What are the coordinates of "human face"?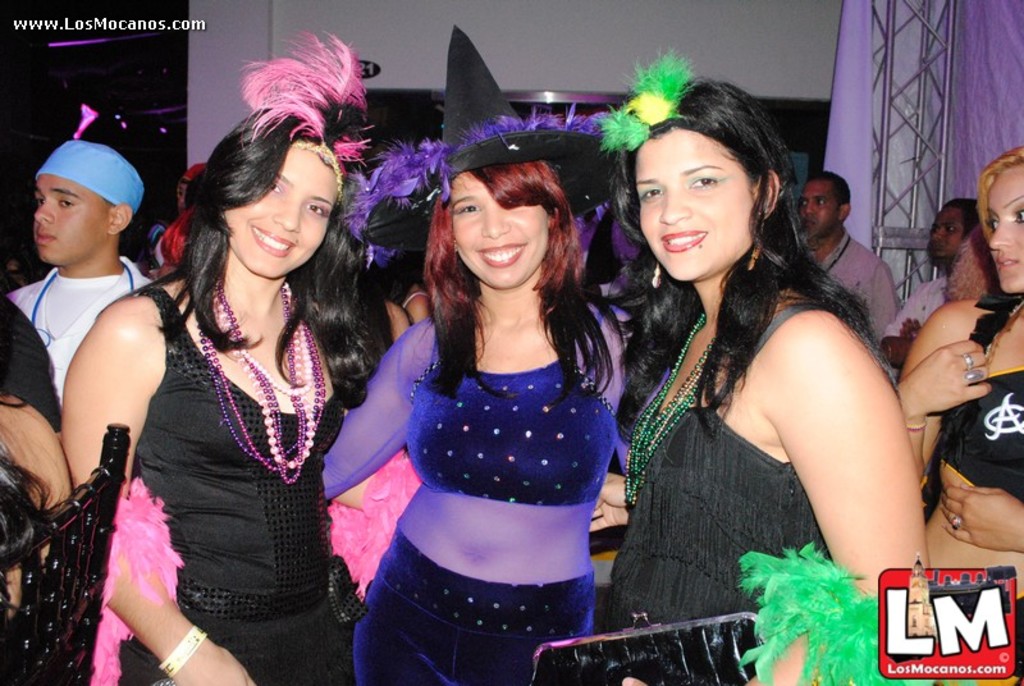
[24, 166, 115, 271].
